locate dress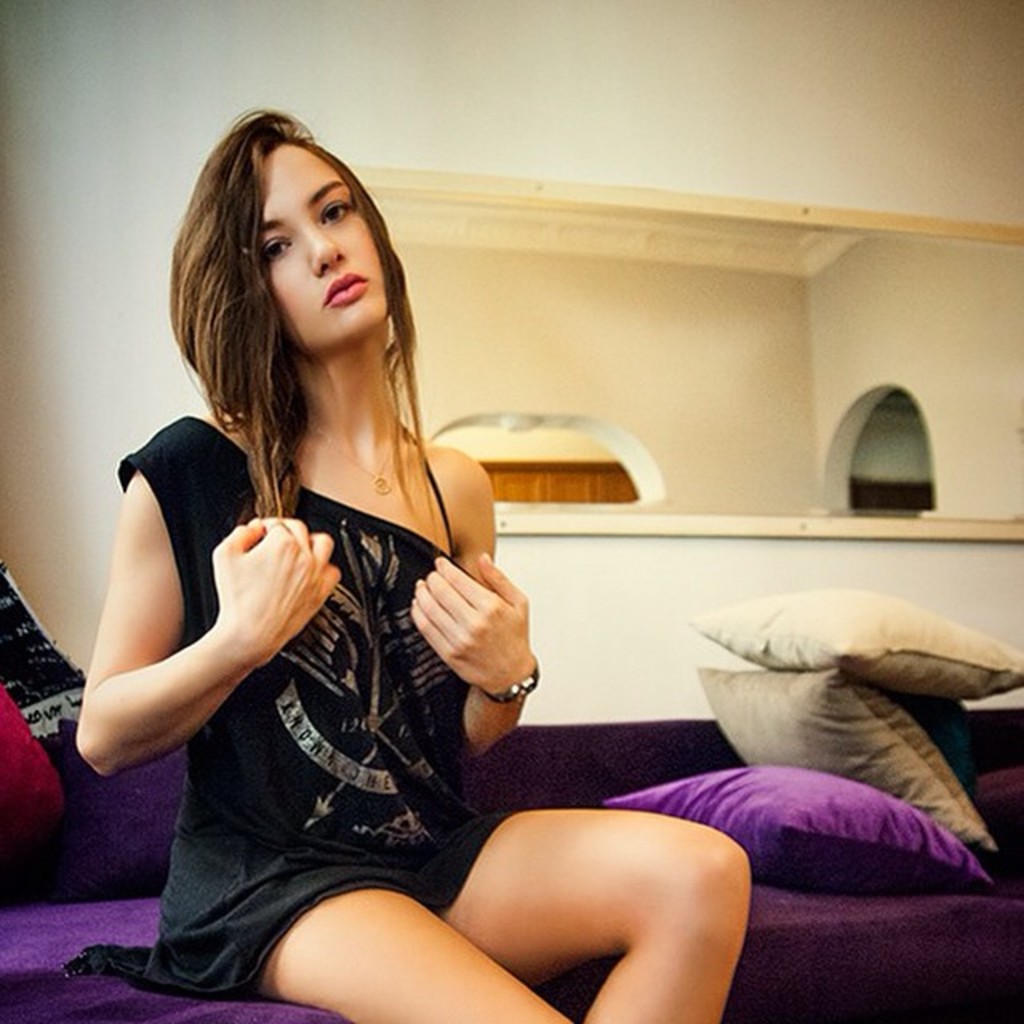
pyautogui.locateOnScreen(67, 410, 522, 1000)
